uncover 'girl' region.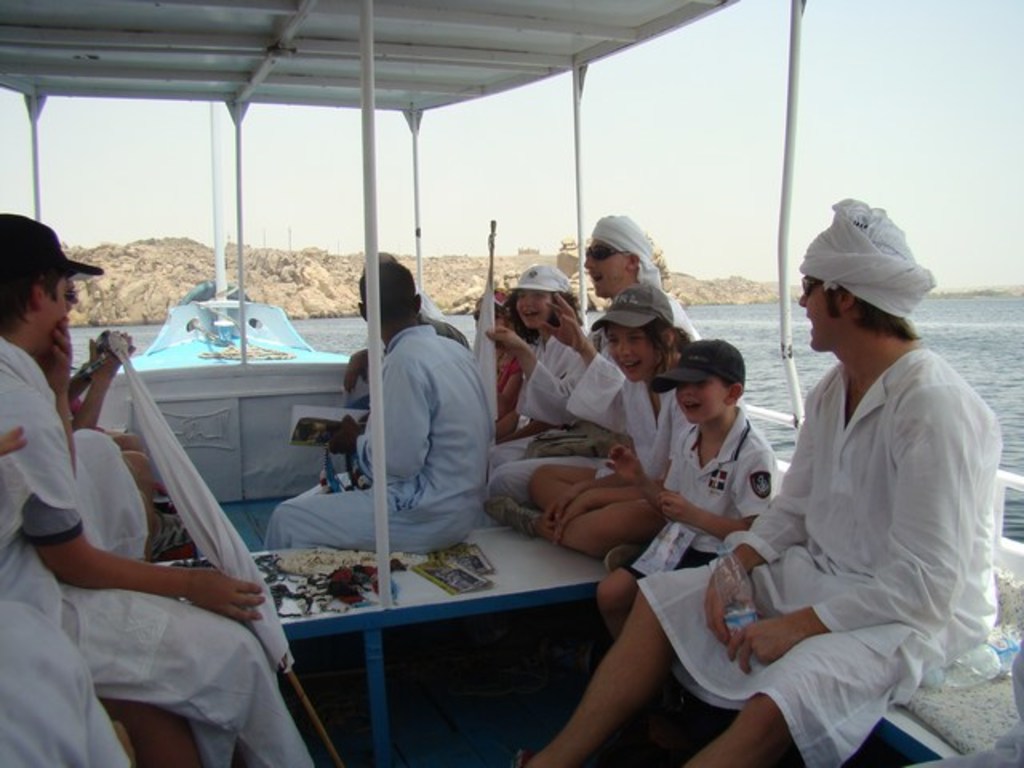
Uncovered: bbox(531, 283, 694, 573).
